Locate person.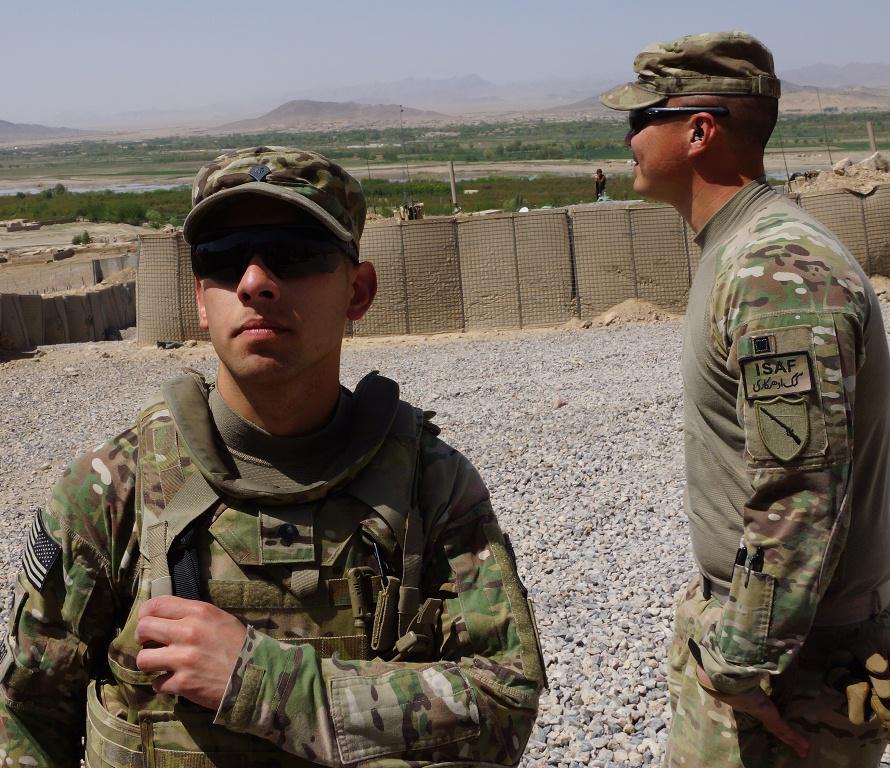
Bounding box: (595,28,889,767).
